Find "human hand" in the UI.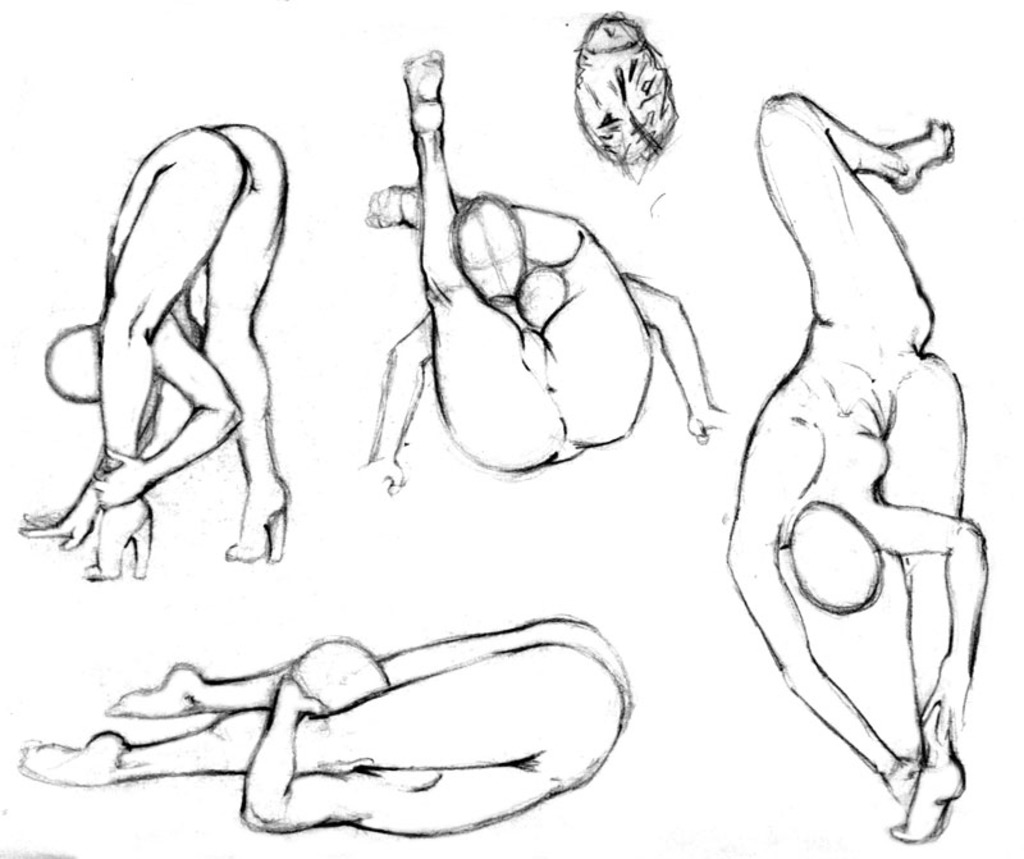
UI element at box=[271, 672, 329, 713].
